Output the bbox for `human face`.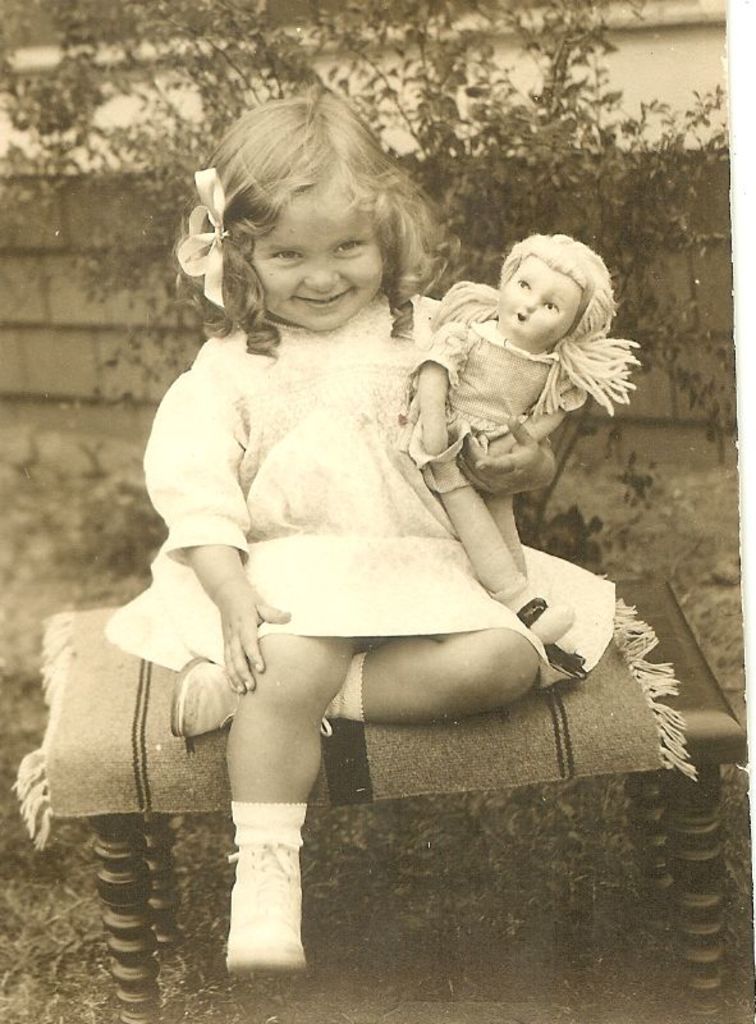
x1=249, y1=183, x2=393, y2=325.
